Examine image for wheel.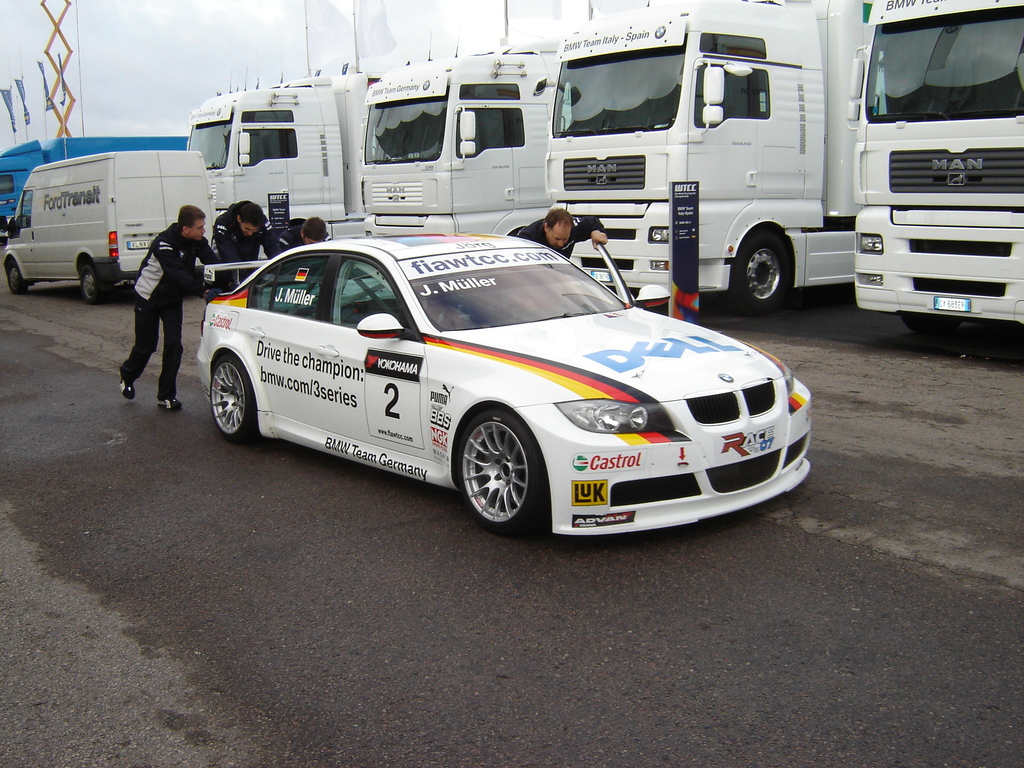
Examination result: 454:420:540:524.
